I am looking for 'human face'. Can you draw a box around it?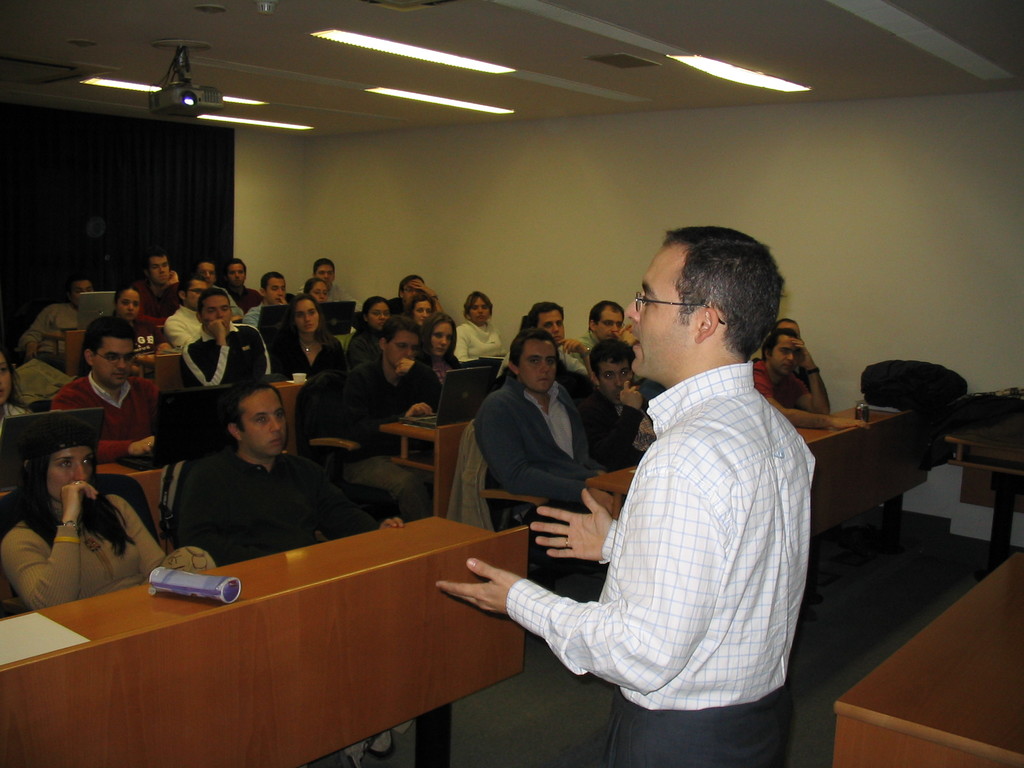
Sure, the bounding box is box(94, 342, 131, 388).
